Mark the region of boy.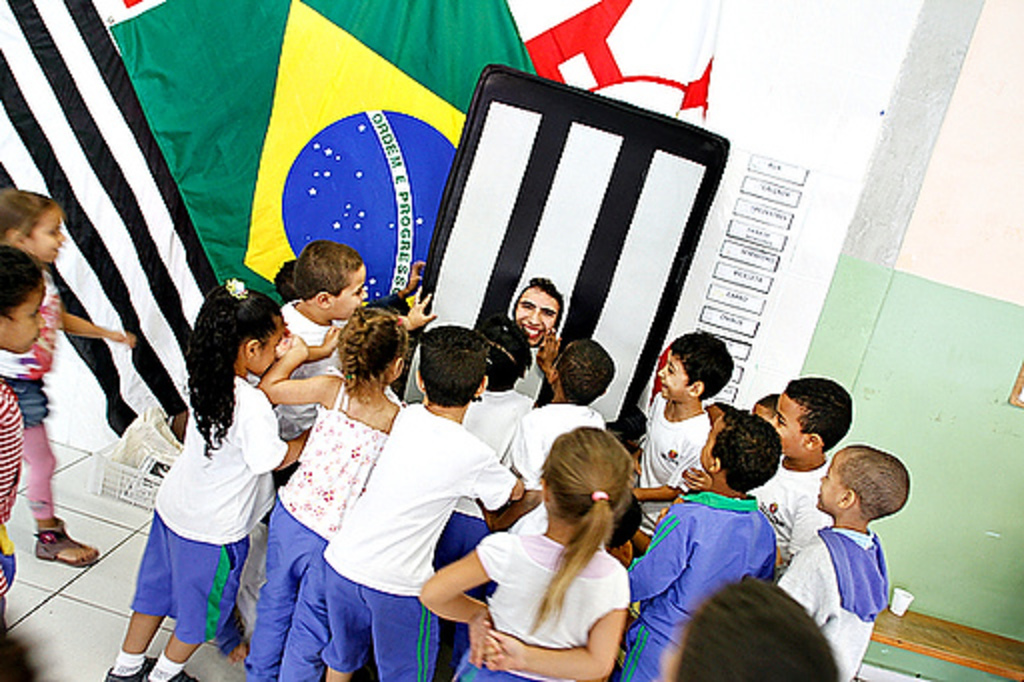
Region: 454,308,534,502.
